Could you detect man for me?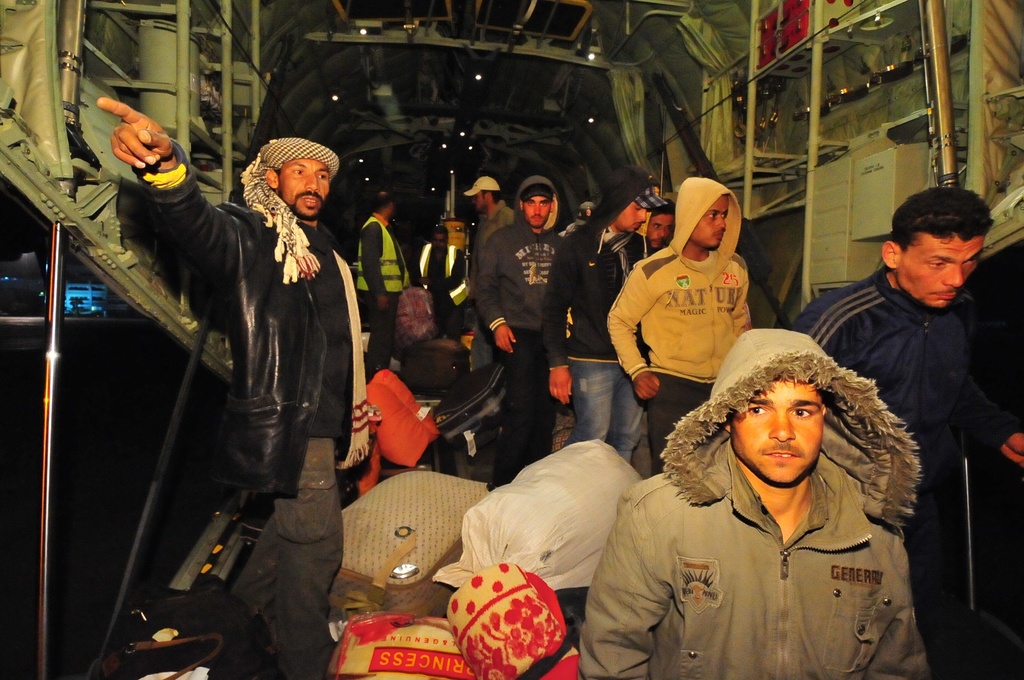
Detection result: BBox(417, 227, 473, 344).
